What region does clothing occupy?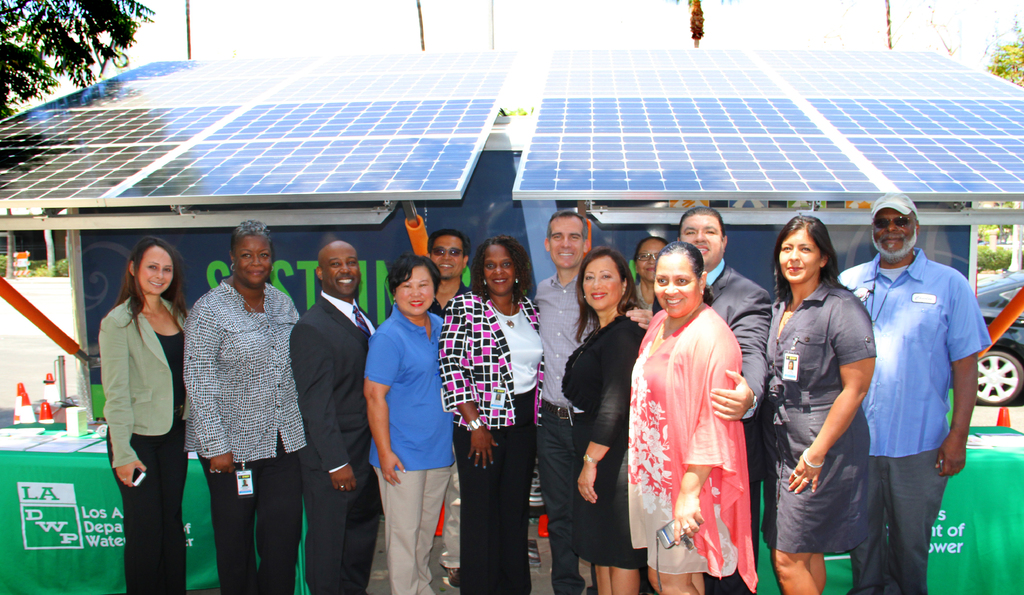
(x1=521, y1=283, x2=601, y2=594).
